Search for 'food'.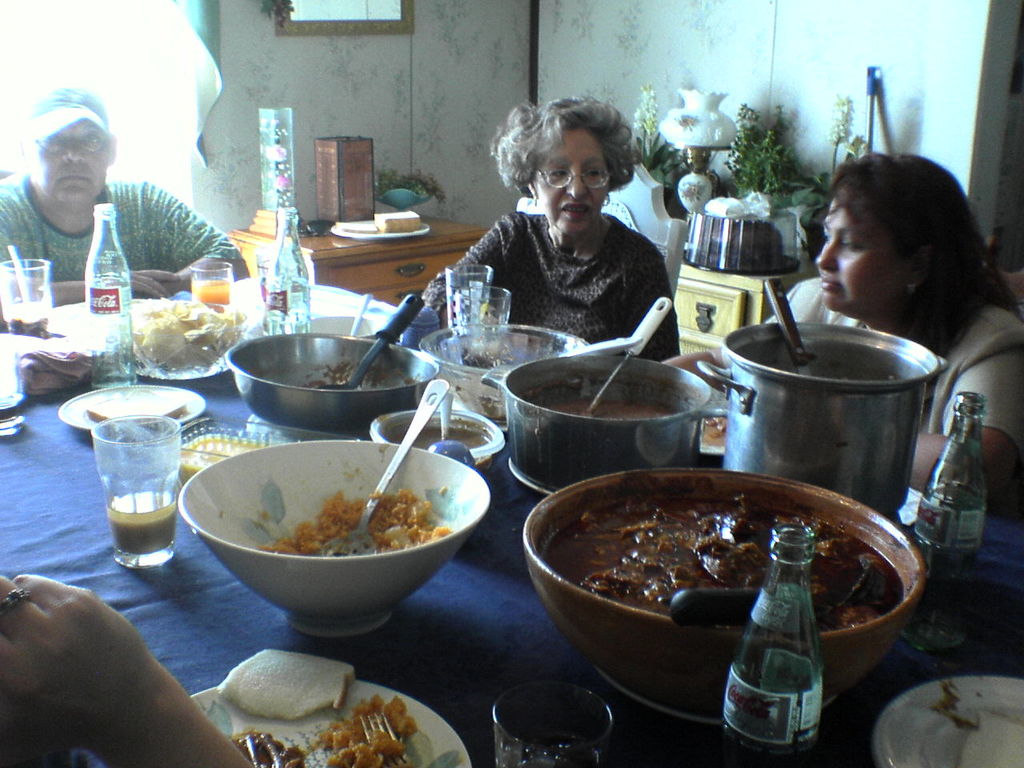
Found at <box>211,648,357,722</box>.
